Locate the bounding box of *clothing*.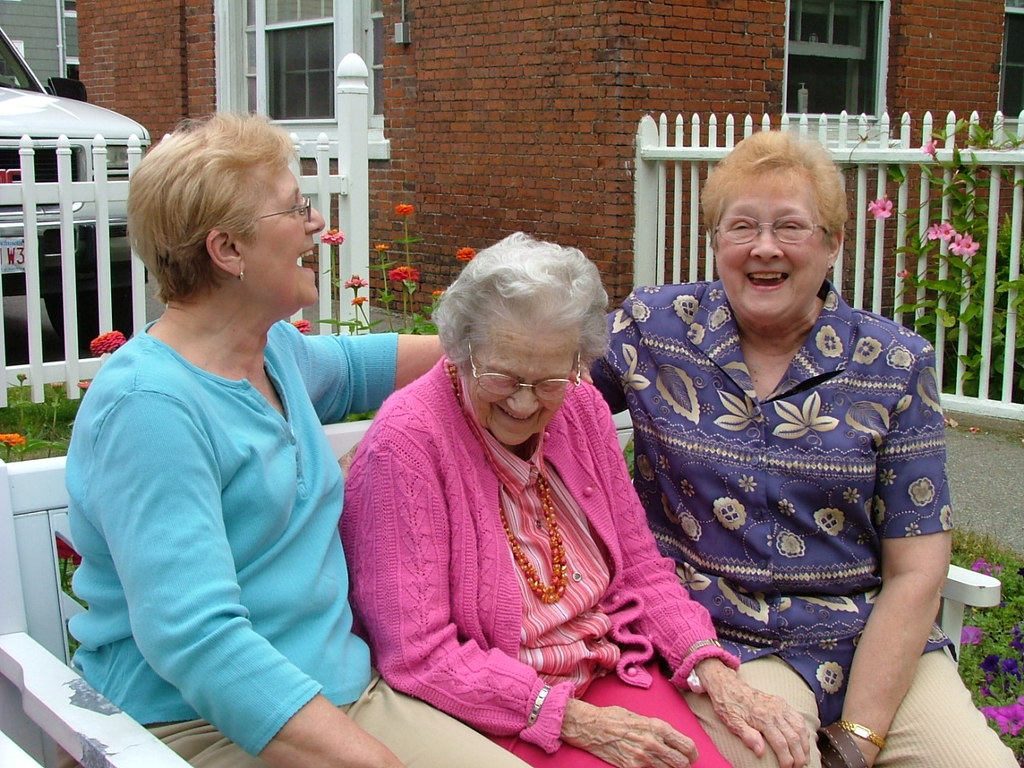
Bounding box: crop(337, 304, 738, 755).
